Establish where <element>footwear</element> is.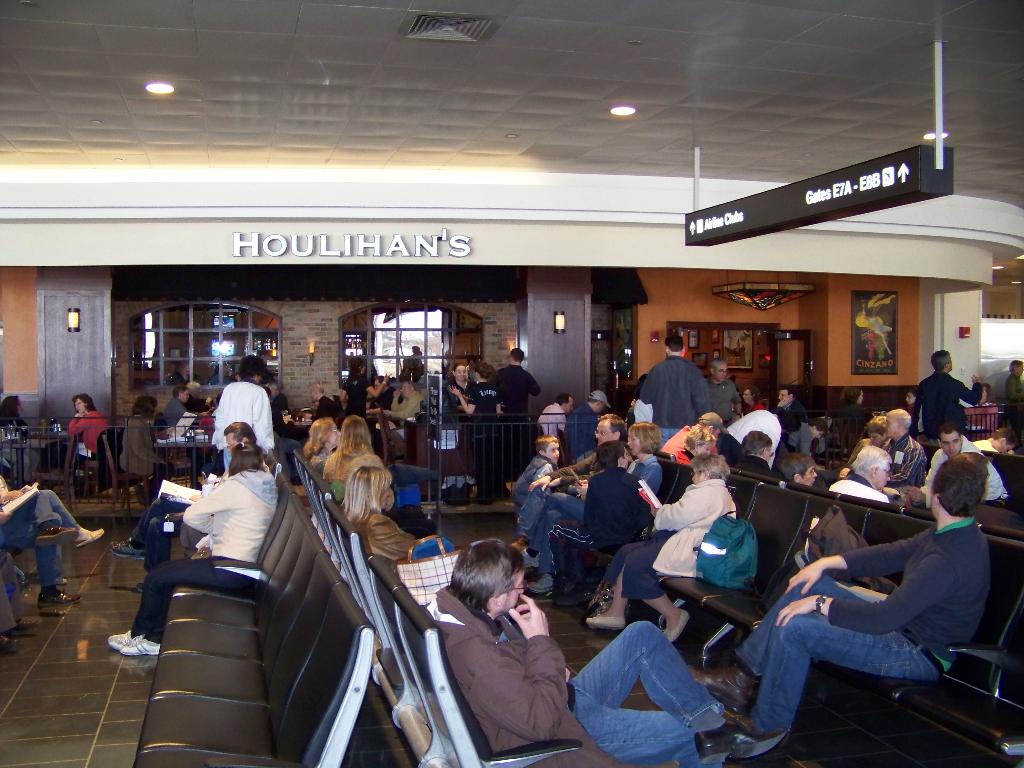
Established at (x1=40, y1=586, x2=82, y2=606).
